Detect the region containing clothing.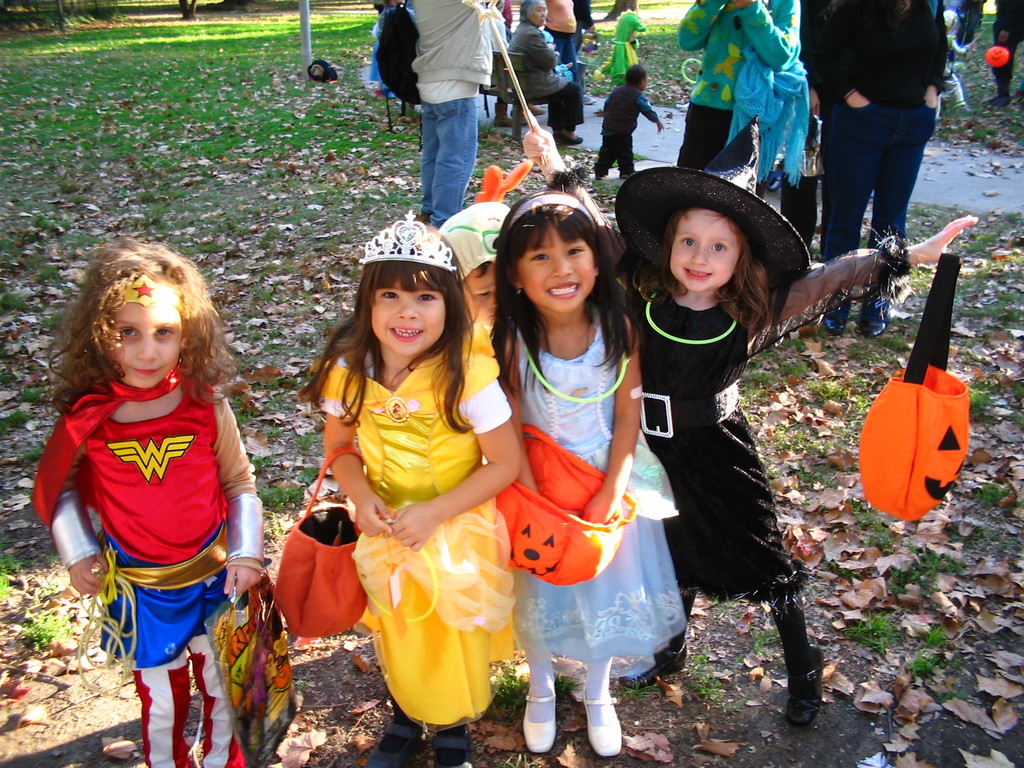
{"x1": 31, "y1": 388, "x2": 258, "y2": 766}.
